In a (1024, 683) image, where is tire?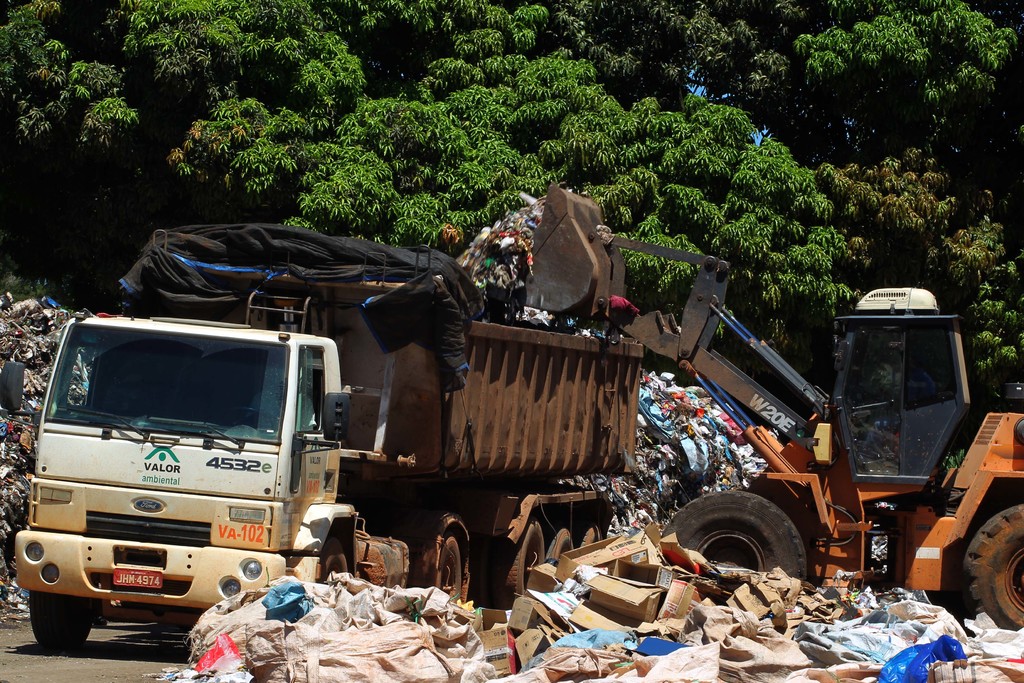
region(676, 504, 829, 593).
